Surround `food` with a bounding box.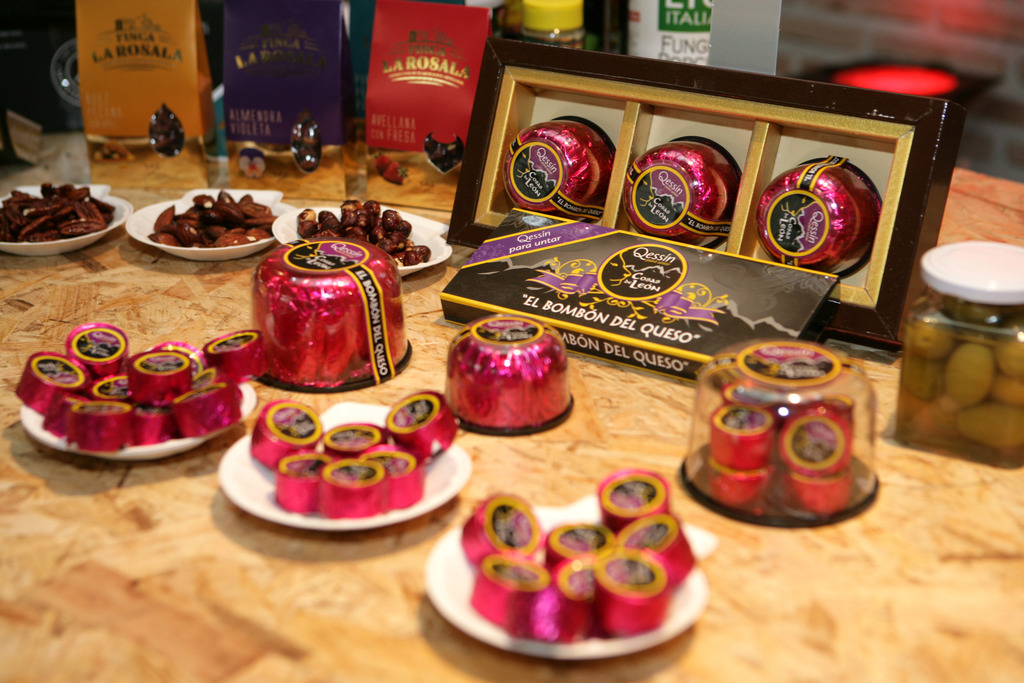
x1=444 y1=312 x2=570 y2=426.
